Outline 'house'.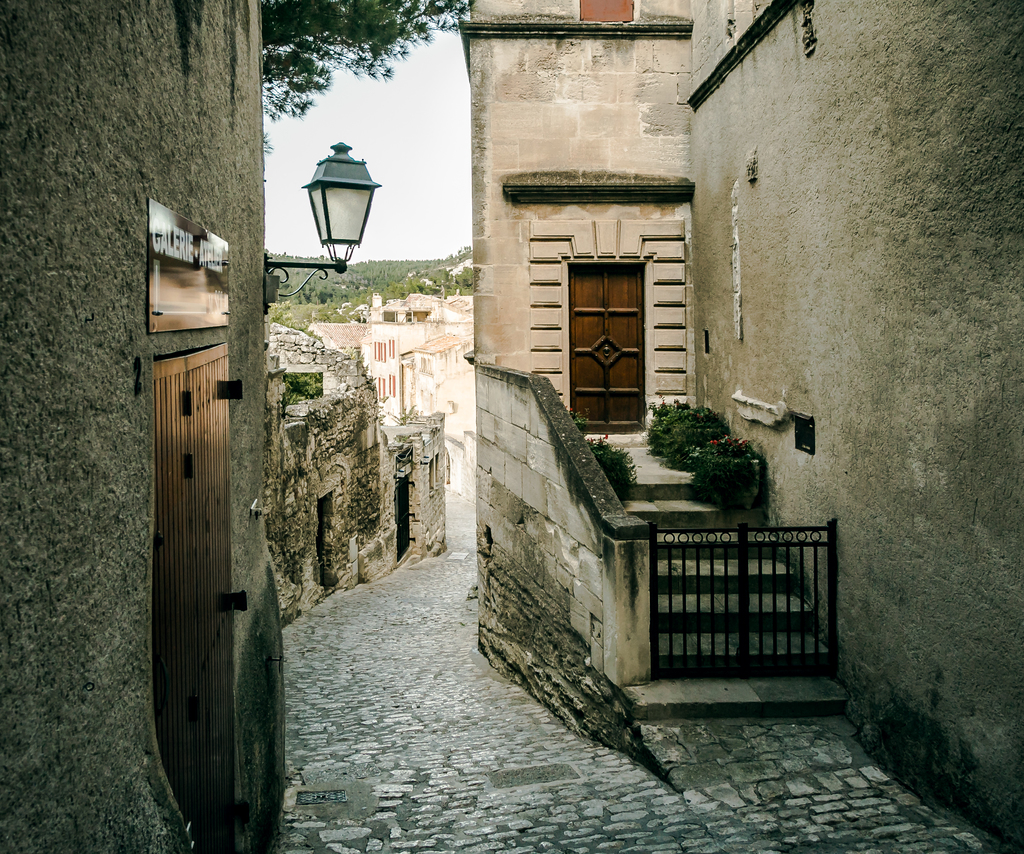
Outline: (x1=362, y1=315, x2=428, y2=420).
